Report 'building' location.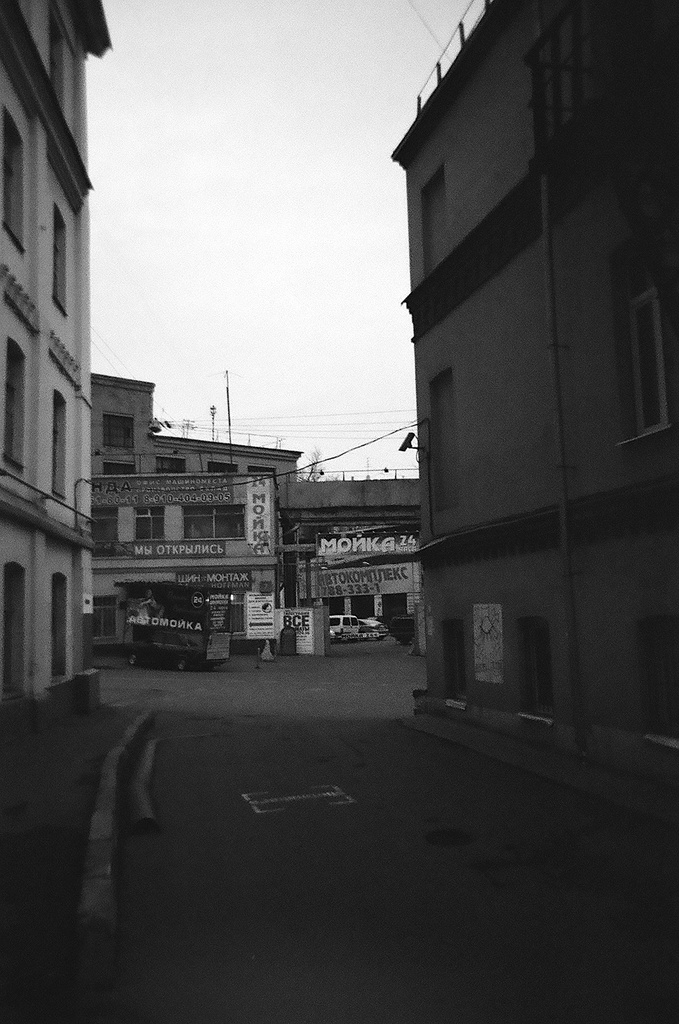
Report: {"left": 90, "top": 367, "right": 428, "bottom": 666}.
